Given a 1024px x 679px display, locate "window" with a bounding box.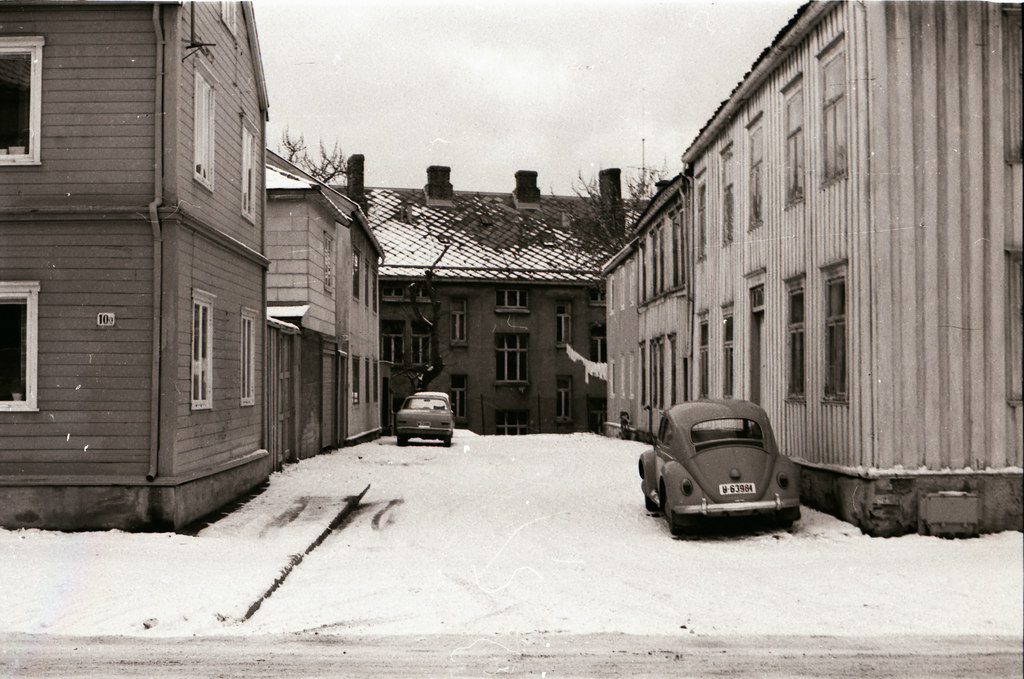
Located: 495 289 530 314.
